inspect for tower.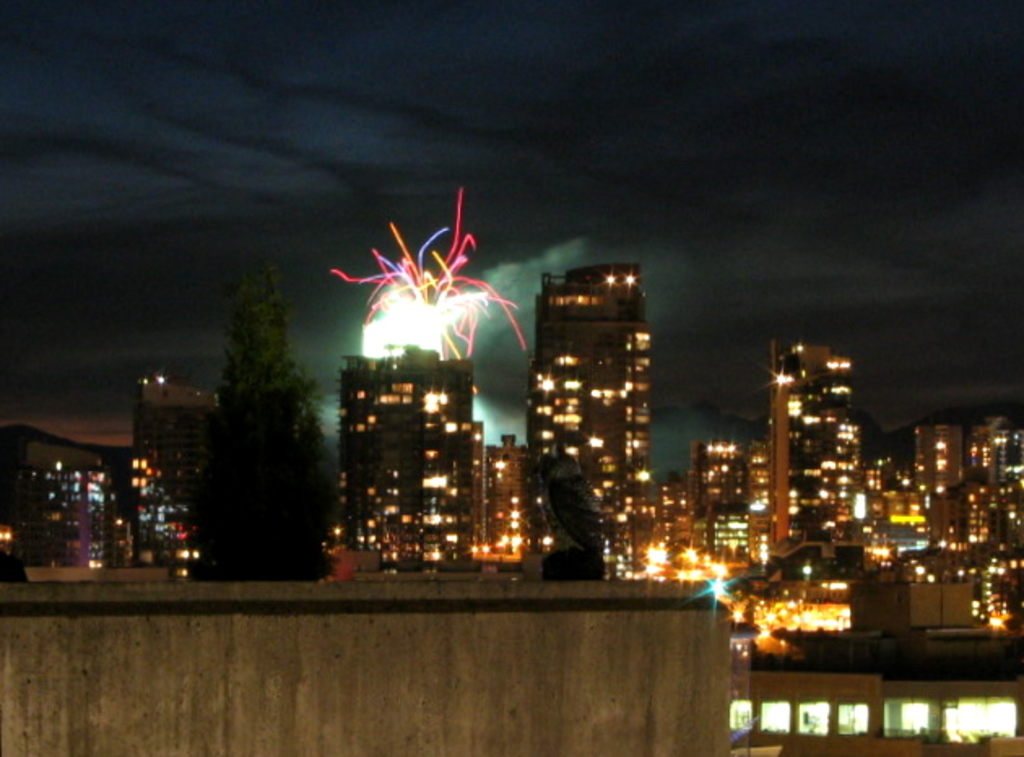
Inspection: <box>341,354,473,559</box>.
